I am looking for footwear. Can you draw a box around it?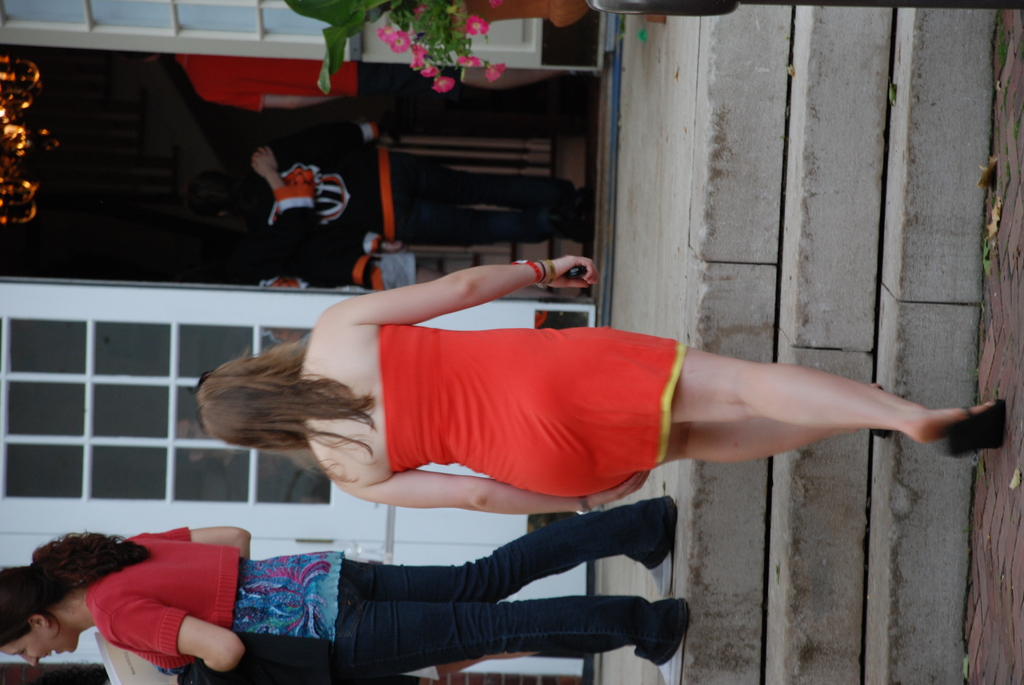
Sure, the bounding box is {"x1": 656, "y1": 596, "x2": 694, "y2": 684}.
